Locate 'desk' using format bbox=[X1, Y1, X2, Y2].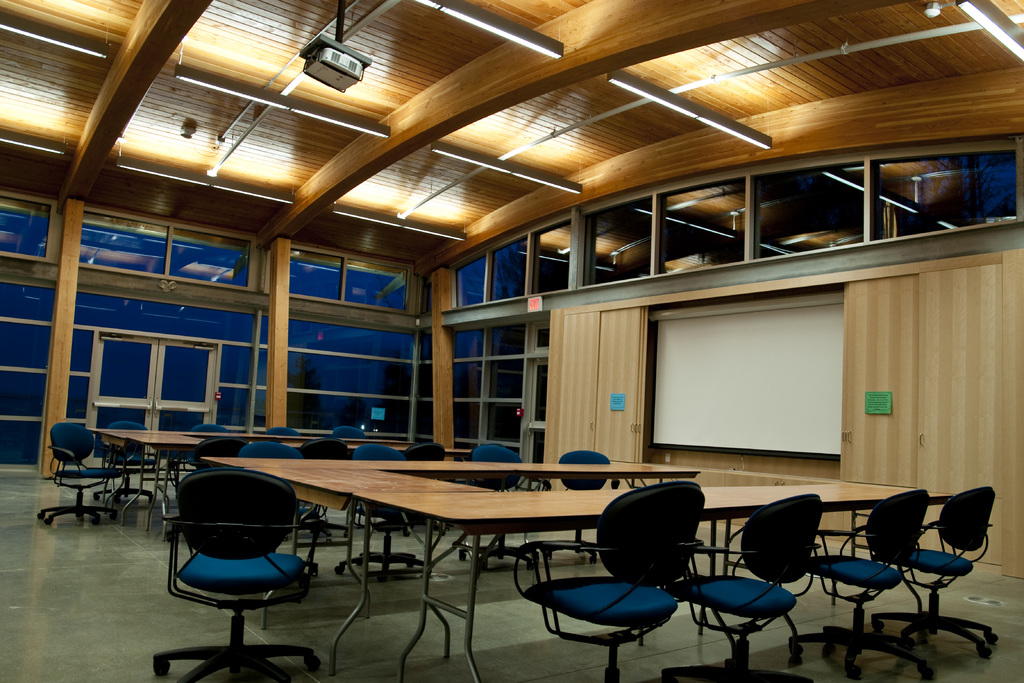
bbox=[341, 479, 952, 682].
